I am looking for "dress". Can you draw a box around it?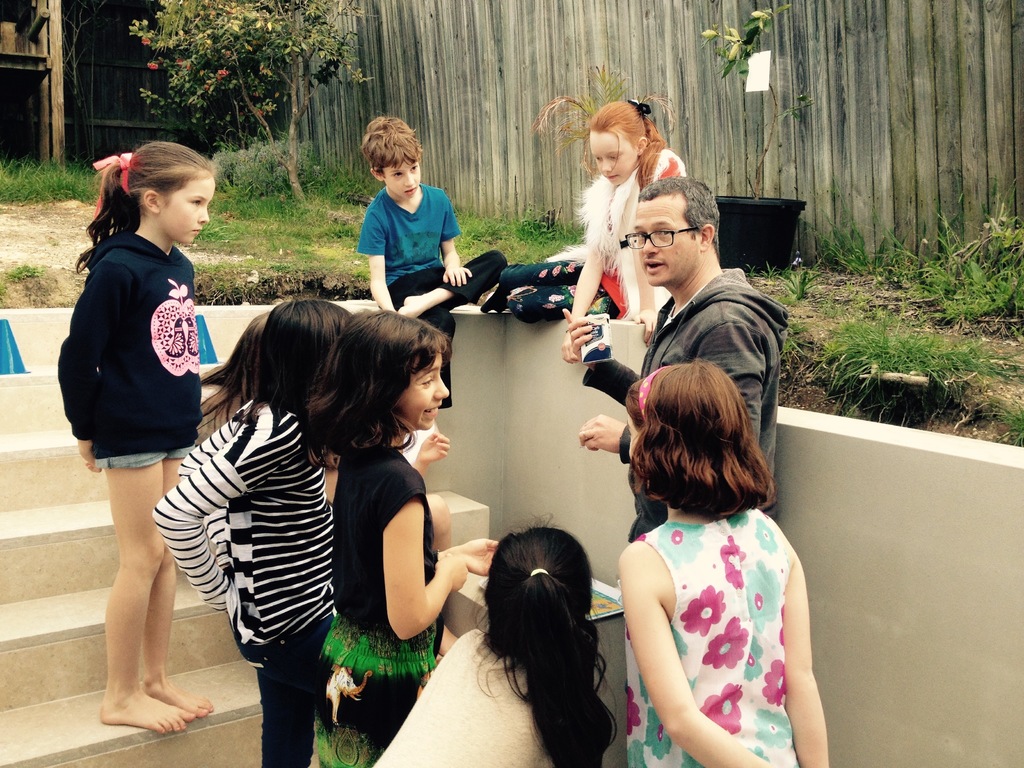
Sure, the bounding box is rect(311, 439, 441, 767).
